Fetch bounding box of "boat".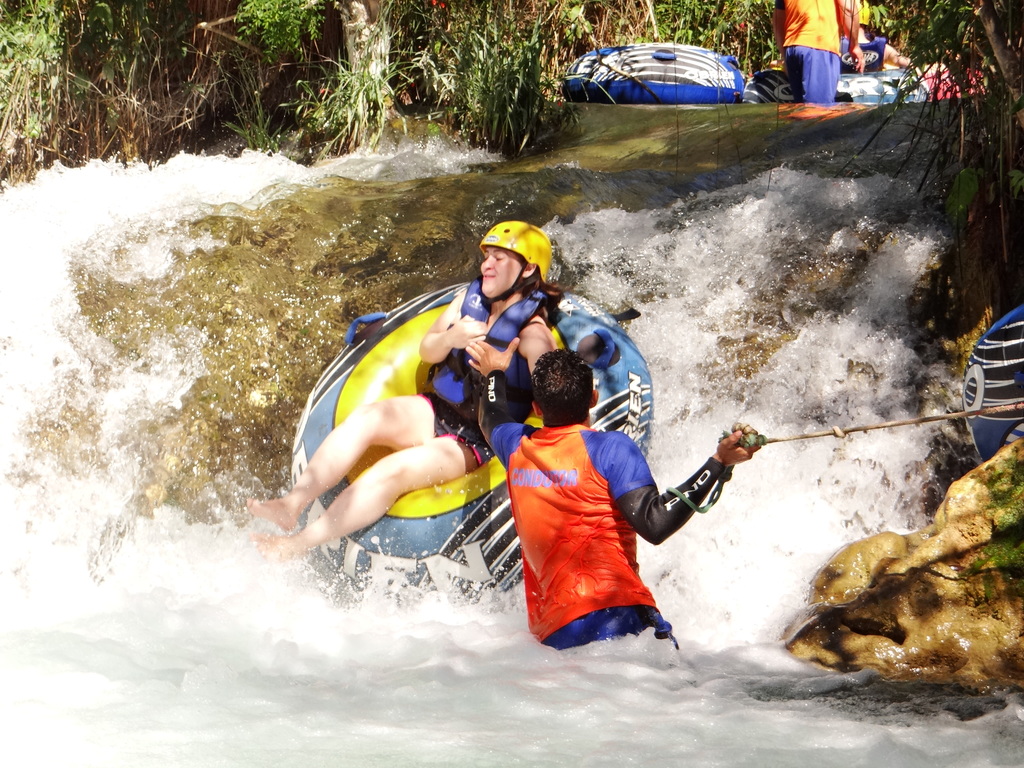
Bbox: rect(292, 278, 659, 615).
